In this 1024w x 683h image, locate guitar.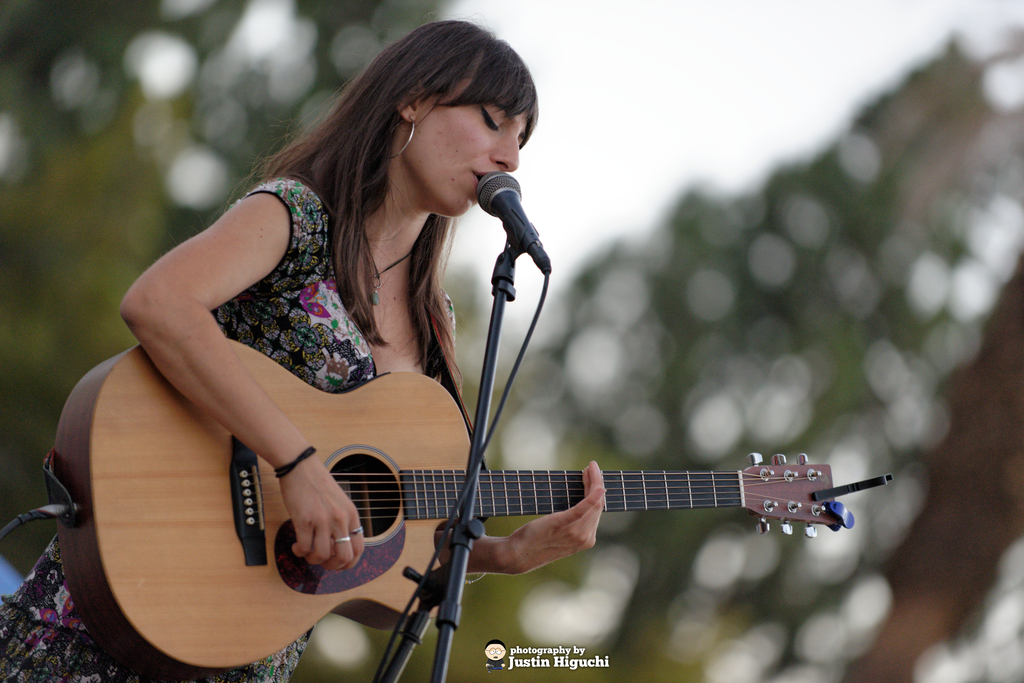
Bounding box: Rect(136, 370, 901, 636).
